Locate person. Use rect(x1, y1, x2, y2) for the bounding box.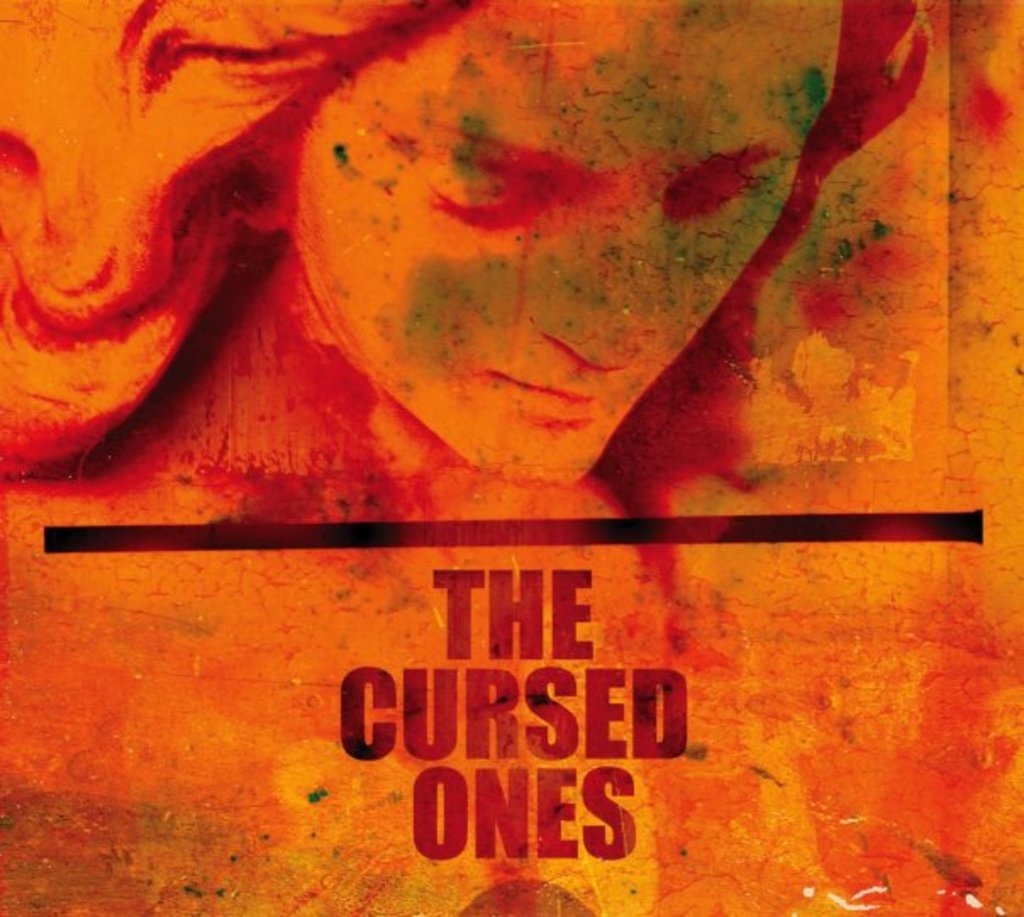
rect(0, 0, 943, 915).
